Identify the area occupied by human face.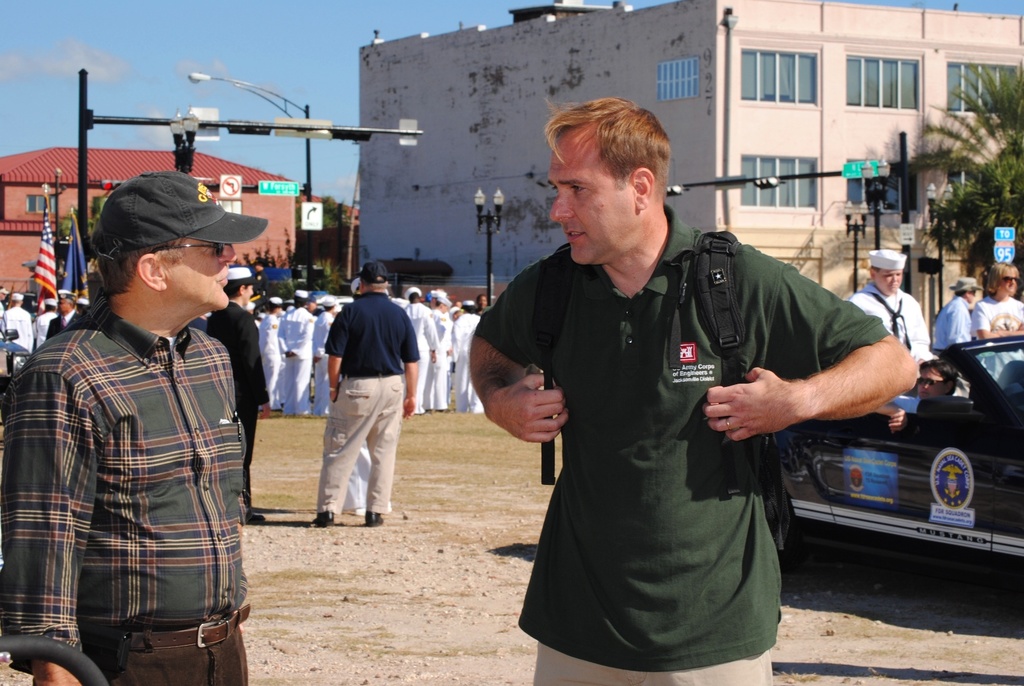
Area: box=[159, 234, 246, 318].
